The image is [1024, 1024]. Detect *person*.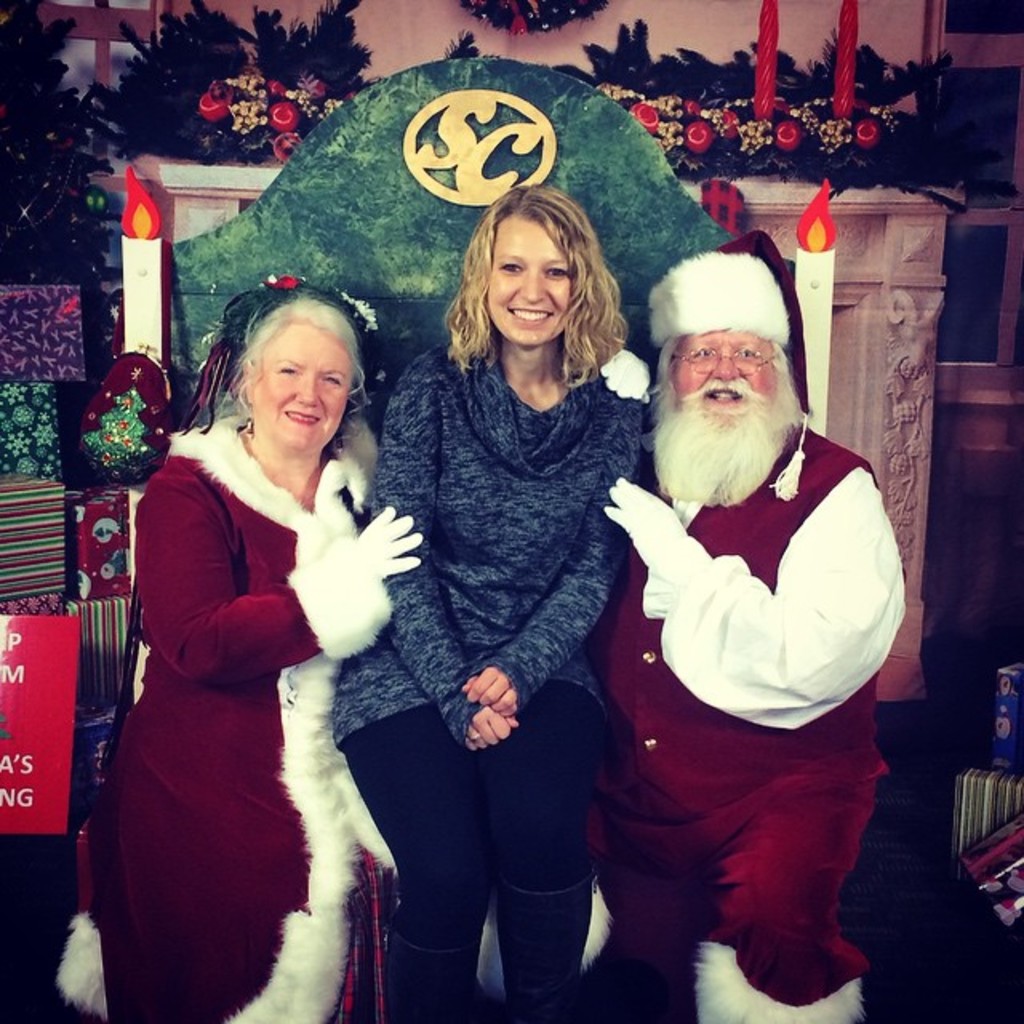
Detection: x1=589 y1=242 x2=906 y2=1022.
